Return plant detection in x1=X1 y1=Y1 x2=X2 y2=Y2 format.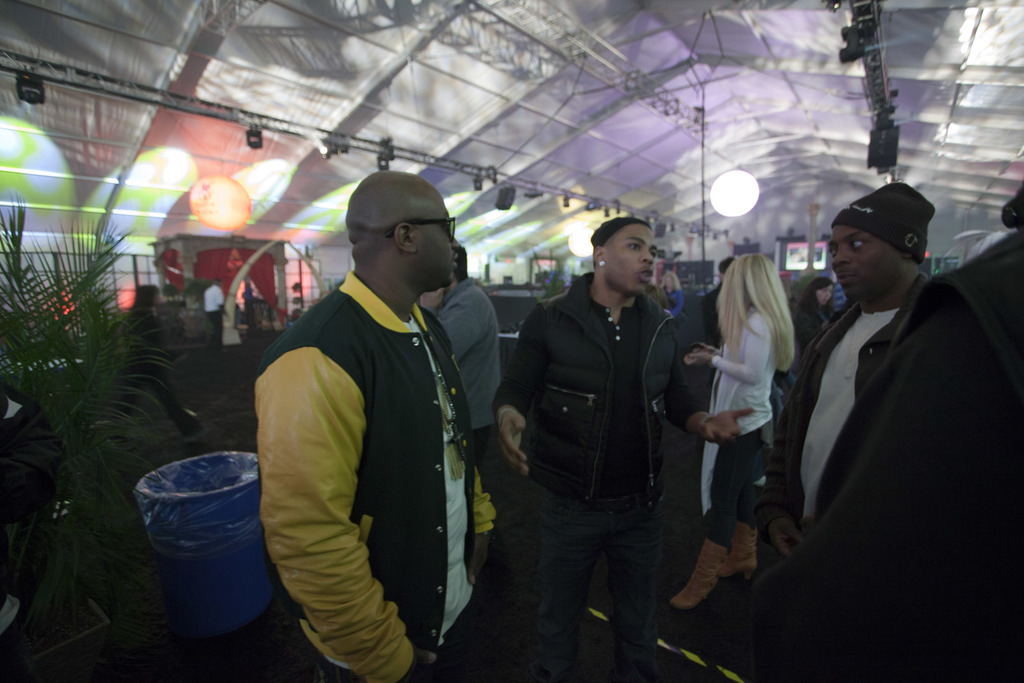
x1=119 y1=279 x2=204 y2=446.
